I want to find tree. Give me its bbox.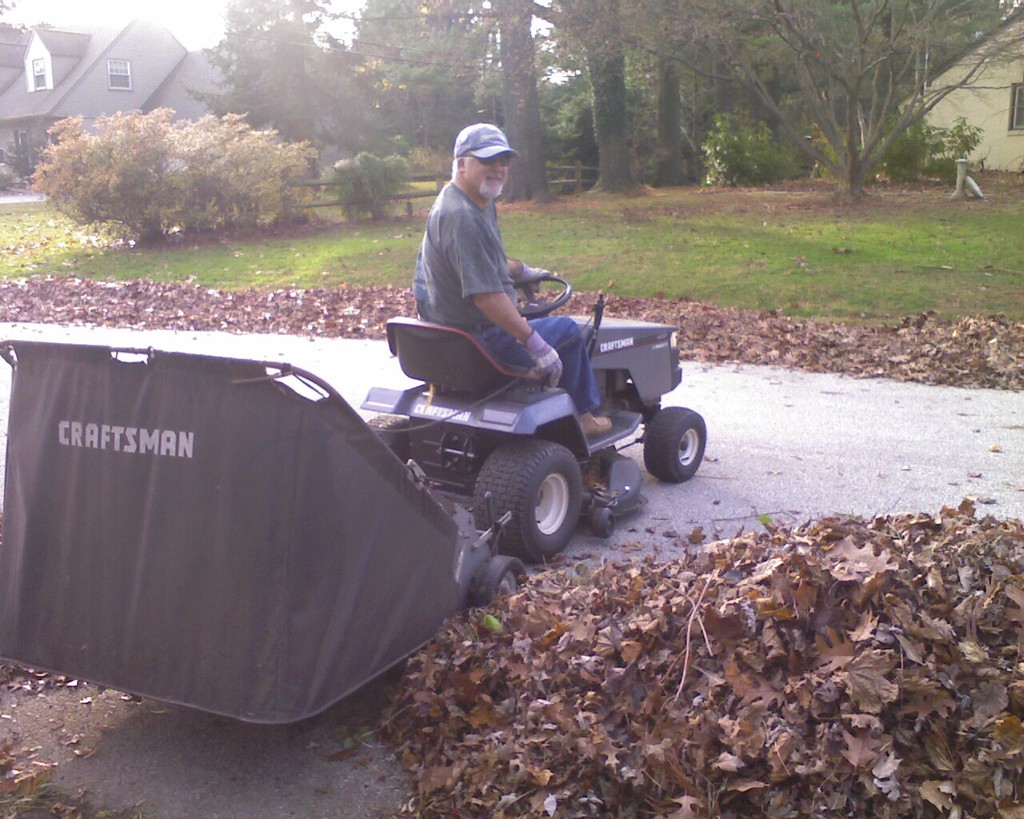
crop(14, 84, 340, 258).
